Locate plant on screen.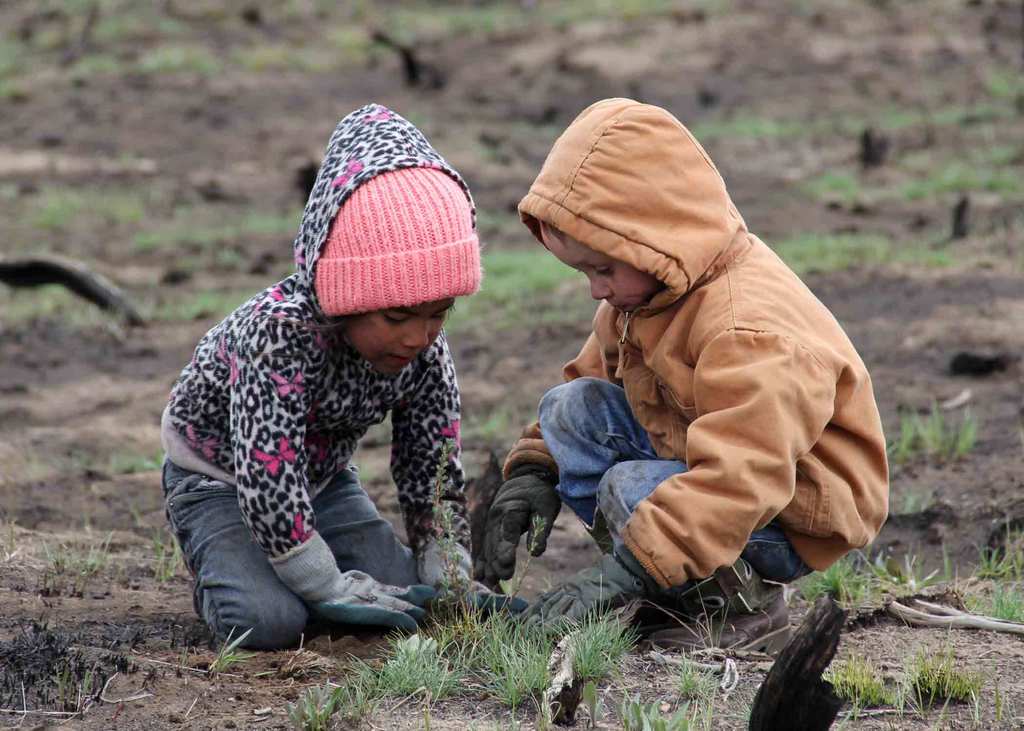
On screen at rect(771, 230, 950, 271).
